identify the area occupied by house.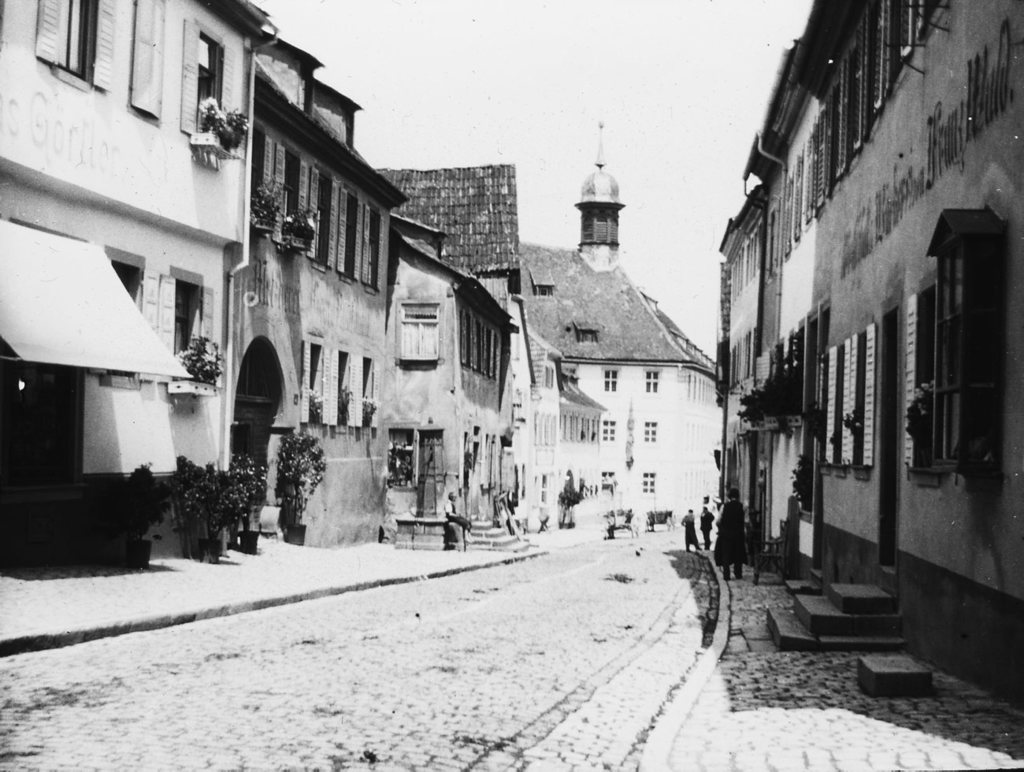
Area: x1=248, y1=30, x2=405, y2=547.
